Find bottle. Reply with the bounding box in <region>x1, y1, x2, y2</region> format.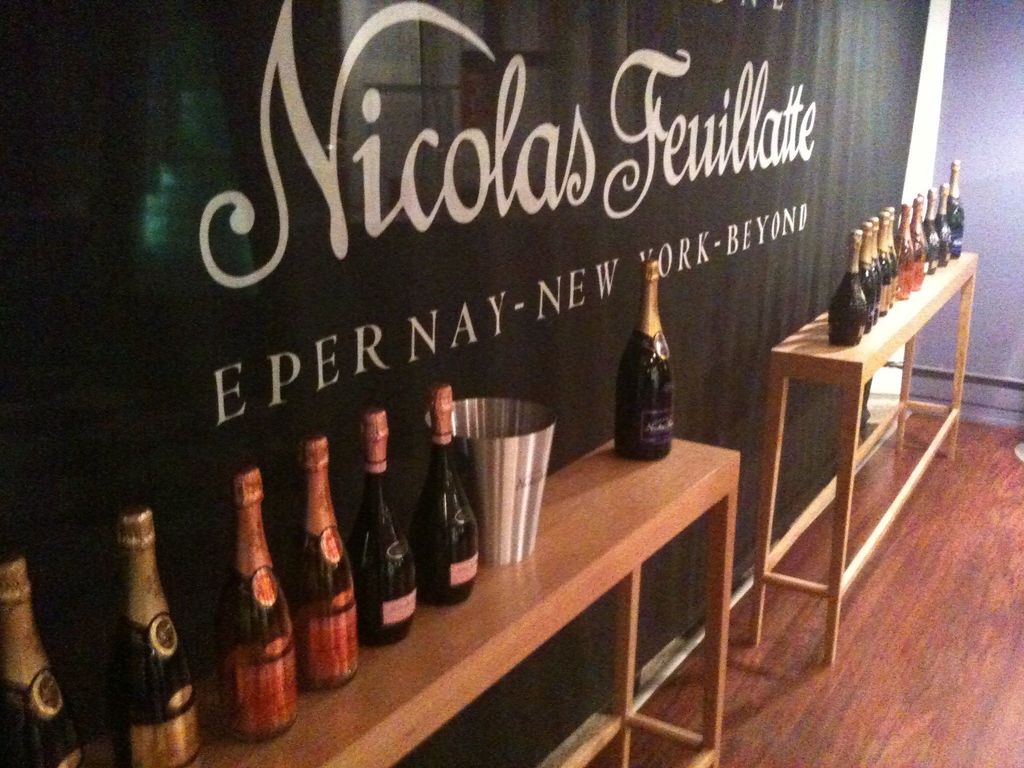
<region>861, 216, 877, 323</region>.
